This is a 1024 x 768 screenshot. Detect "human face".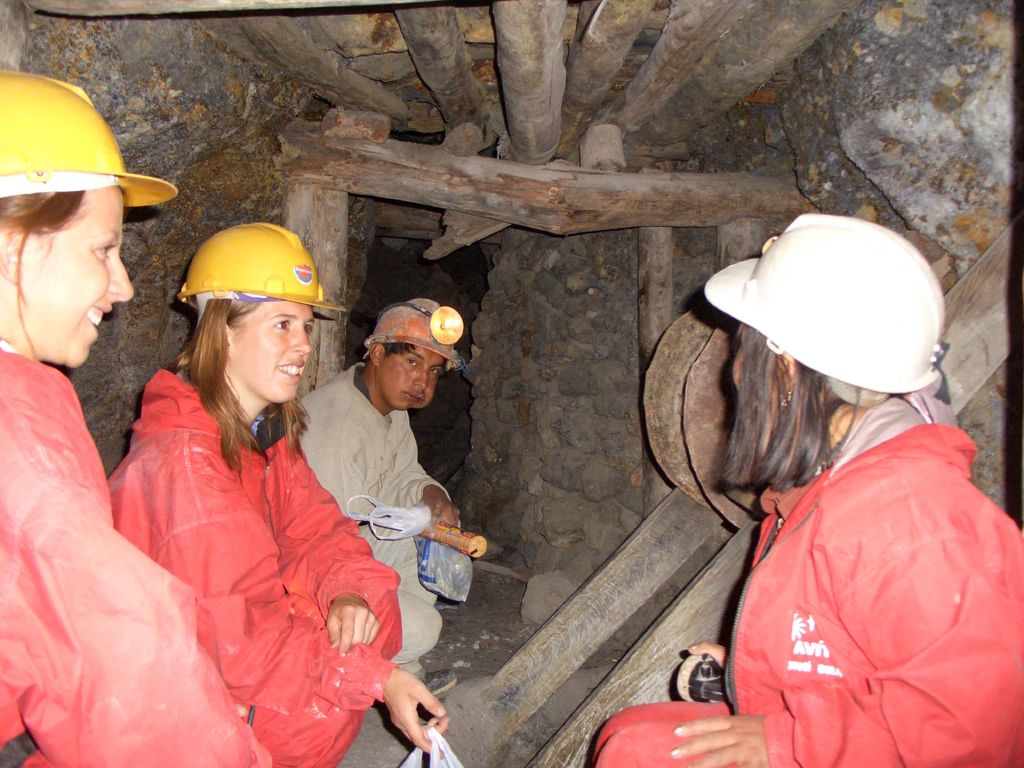
(x1=18, y1=184, x2=133, y2=367).
